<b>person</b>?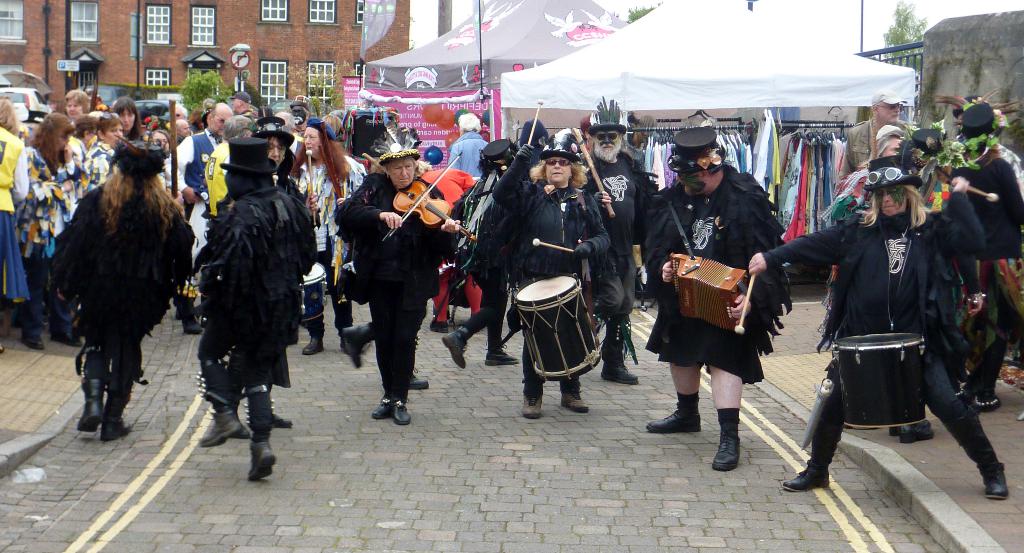
region(577, 90, 659, 393)
